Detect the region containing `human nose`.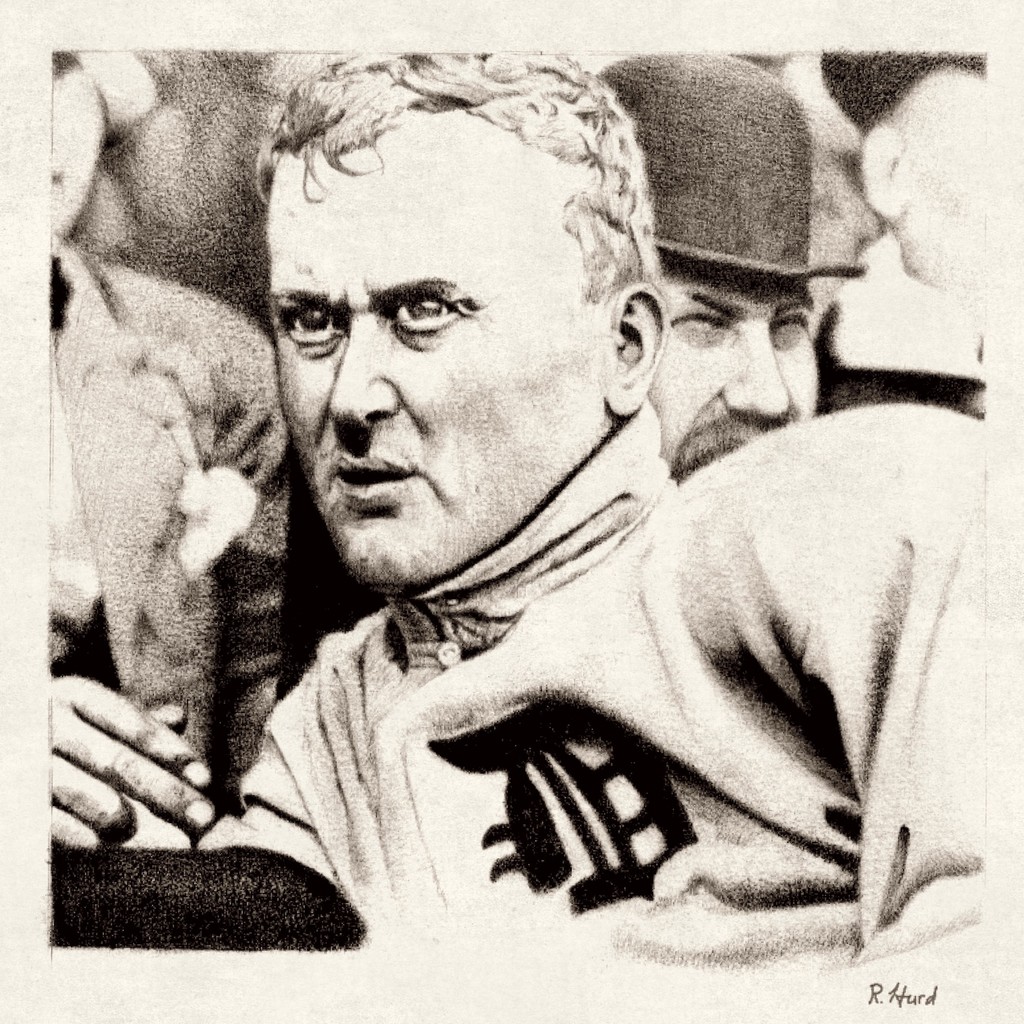
bbox=[723, 323, 793, 417].
